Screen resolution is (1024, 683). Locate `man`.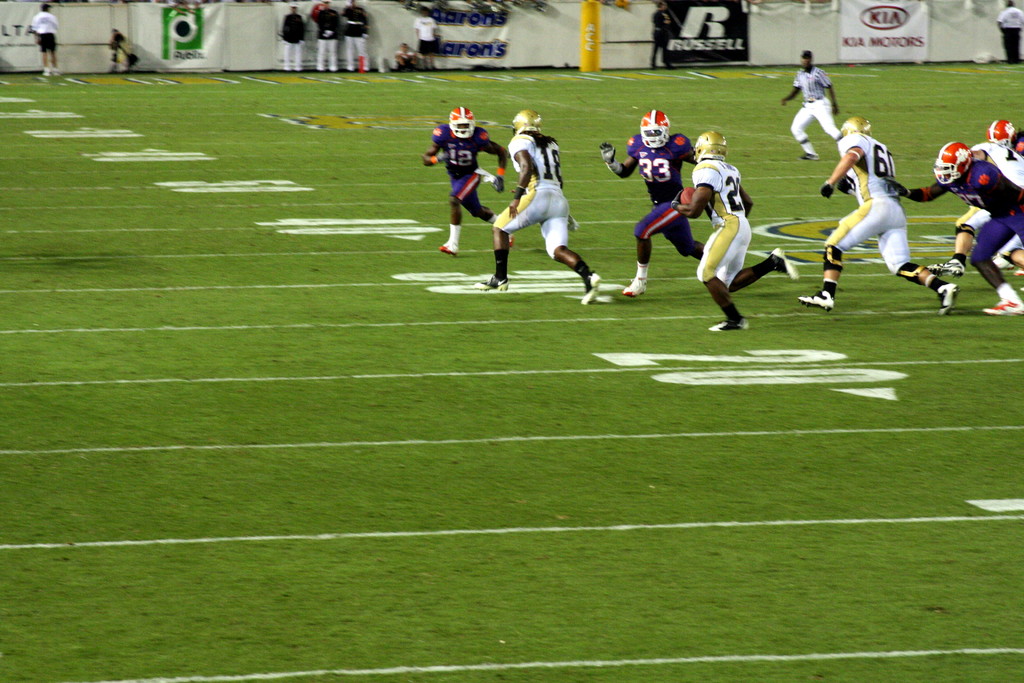
rect(277, 0, 308, 73).
